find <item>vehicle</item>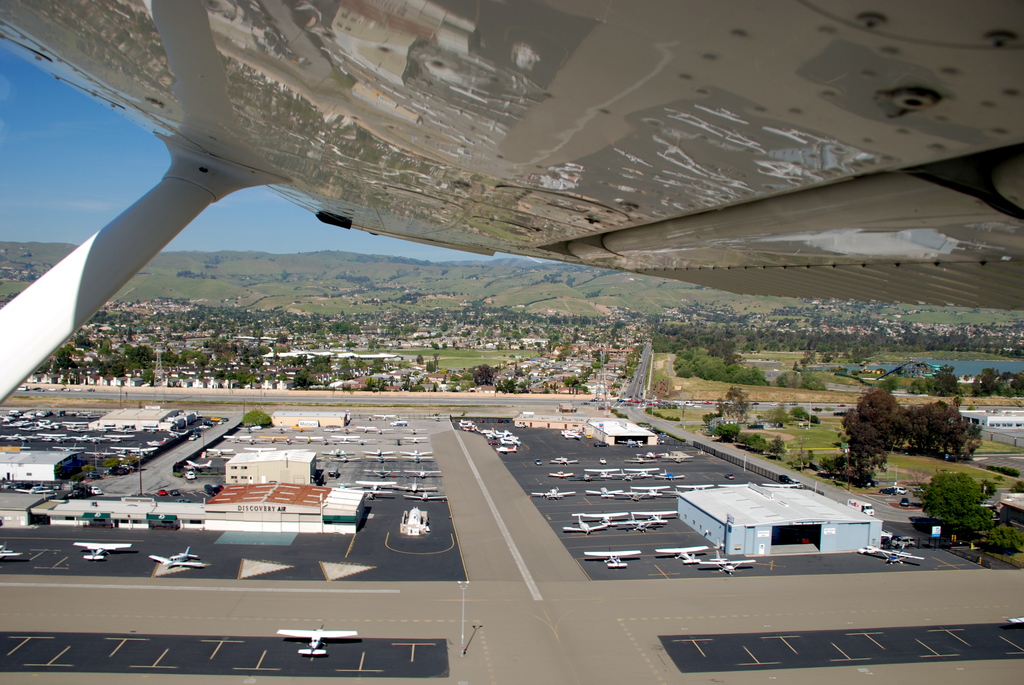
92:451:115:459
